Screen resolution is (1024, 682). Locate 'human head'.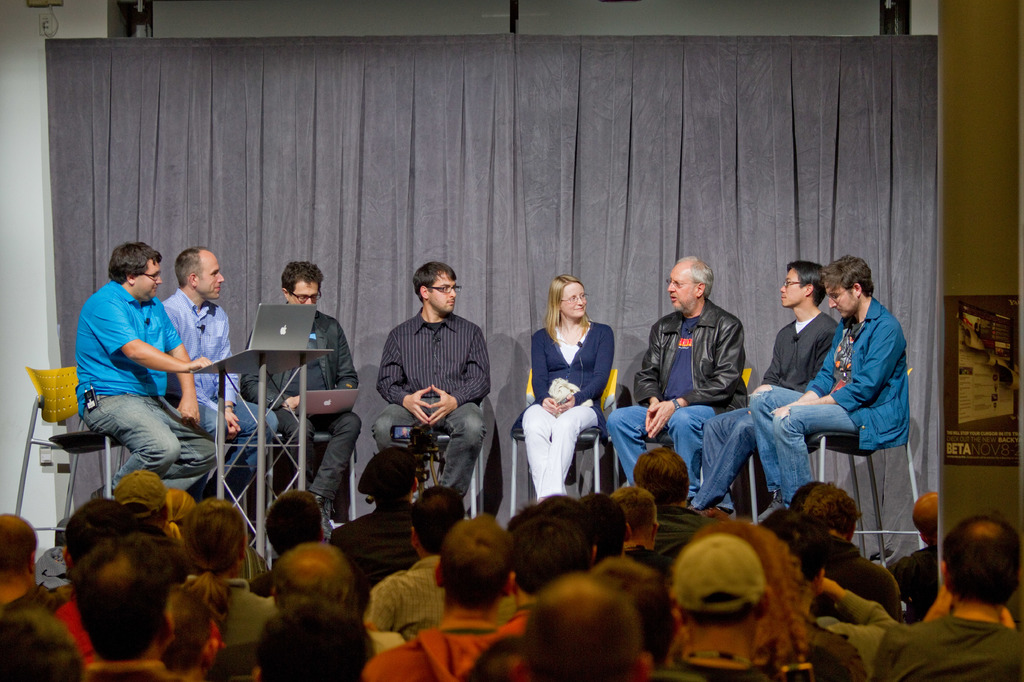
<bbox>524, 576, 650, 681</bbox>.
